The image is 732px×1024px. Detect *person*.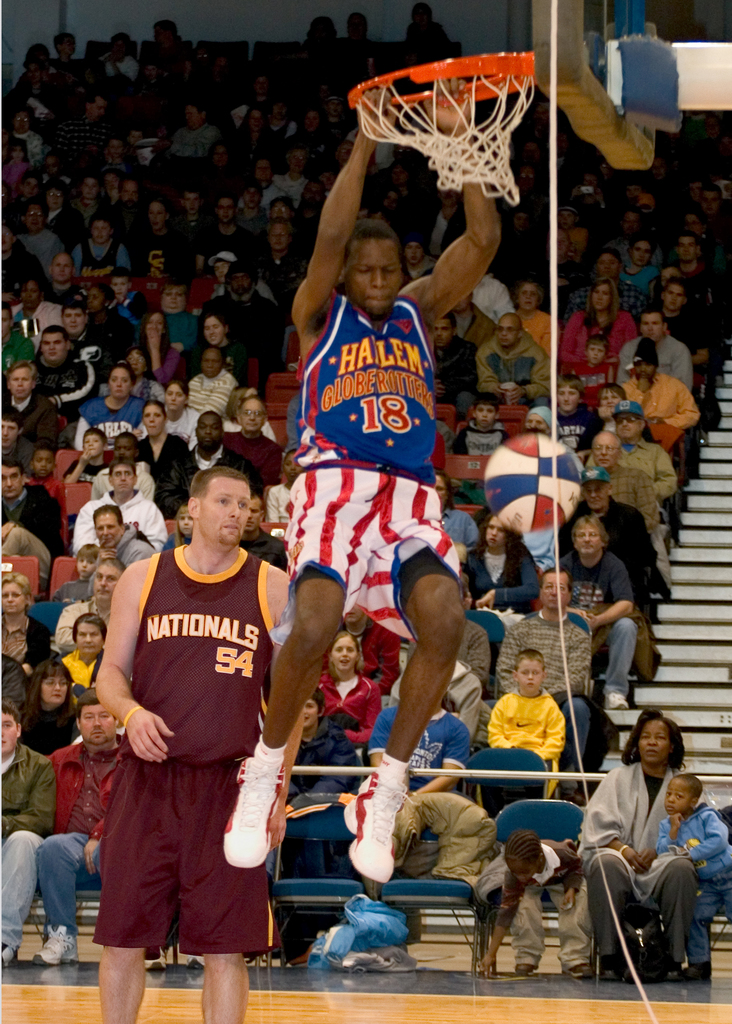
Detection: left=0, top=709, right=54, bottom=970.
